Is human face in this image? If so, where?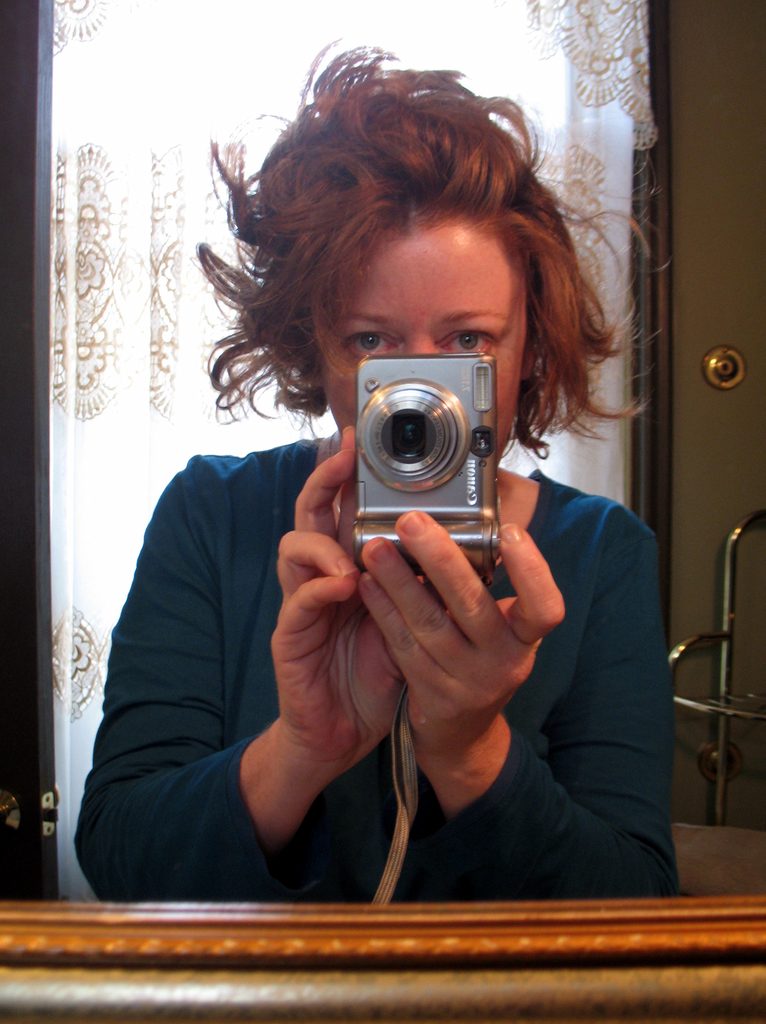
Yes, at bbox=[312, 214, 527, 462].
